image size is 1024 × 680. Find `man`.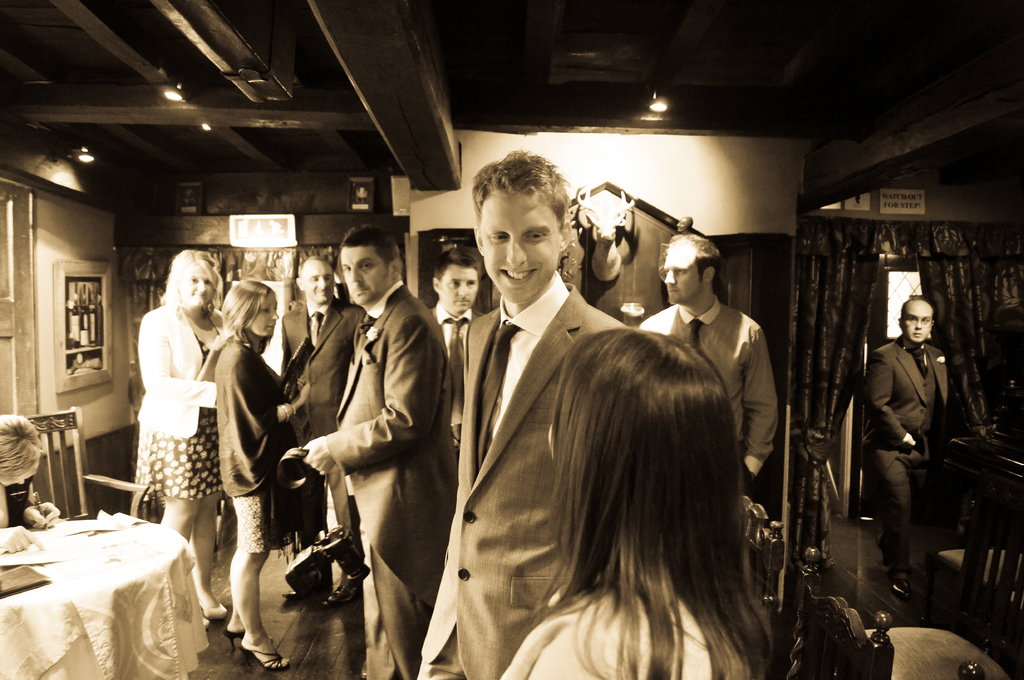
region(865, 297, 970, 598).
